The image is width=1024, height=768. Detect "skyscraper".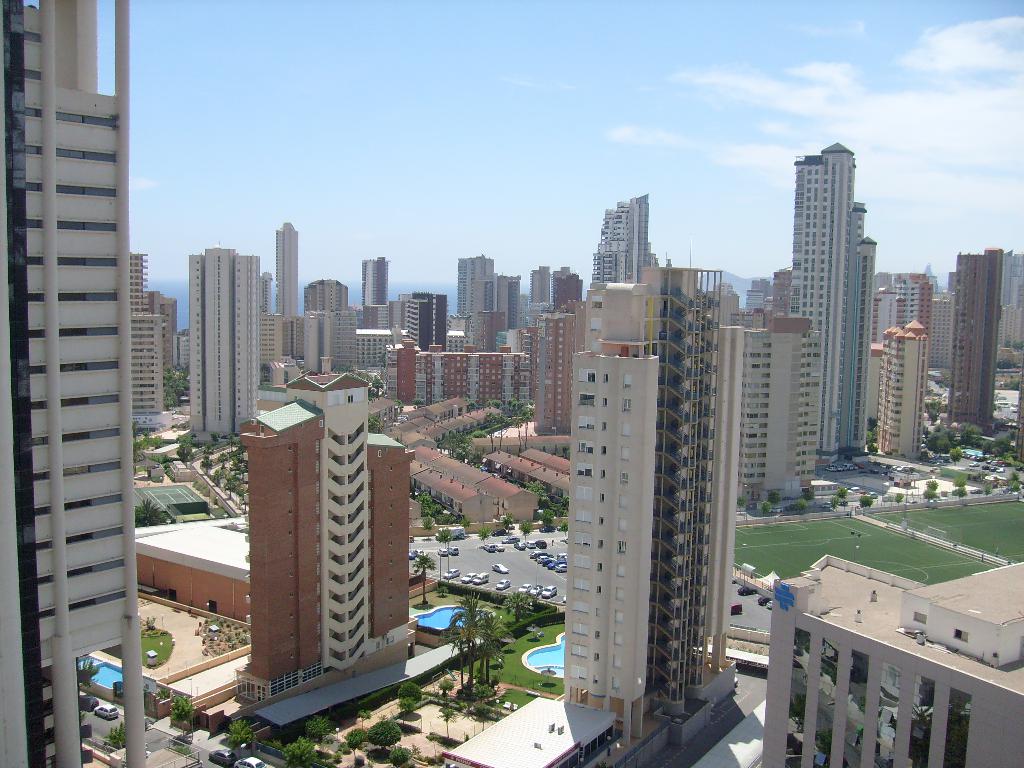
Detection: pyautogui.locateOnScreen(782, 140, 890, 462).
